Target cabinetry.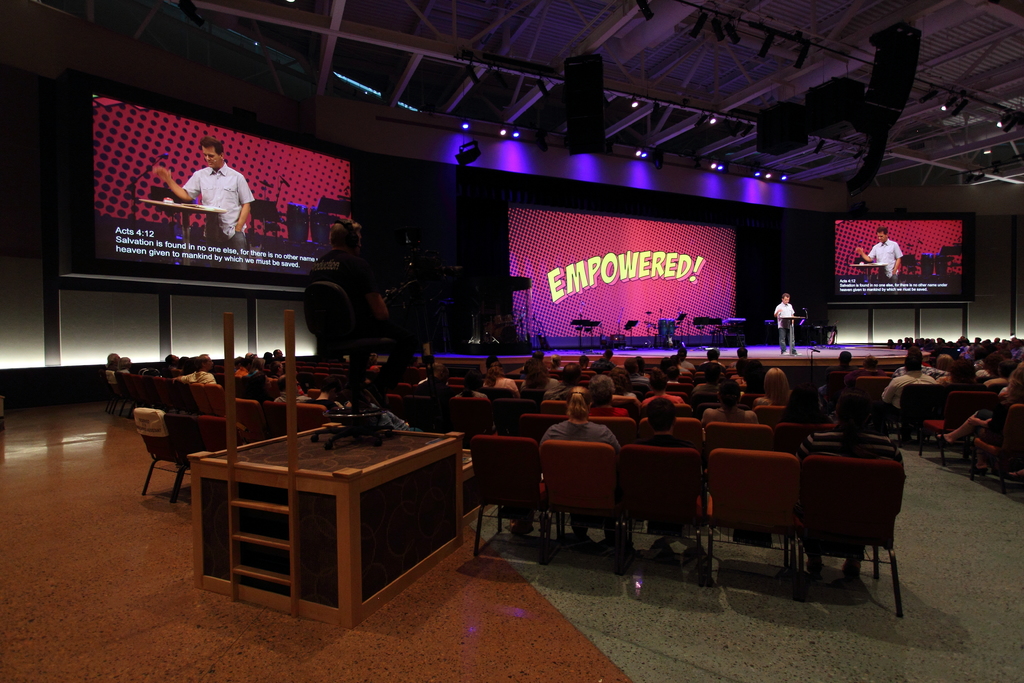
Target region: rect(189, 416, 469, 628).
